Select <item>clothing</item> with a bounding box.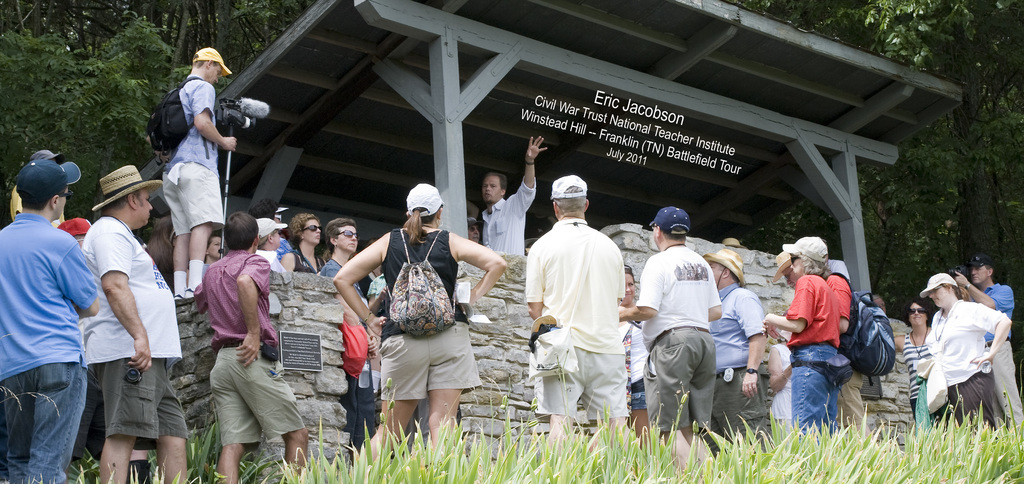
Rect(373, 218, 473, 405).
